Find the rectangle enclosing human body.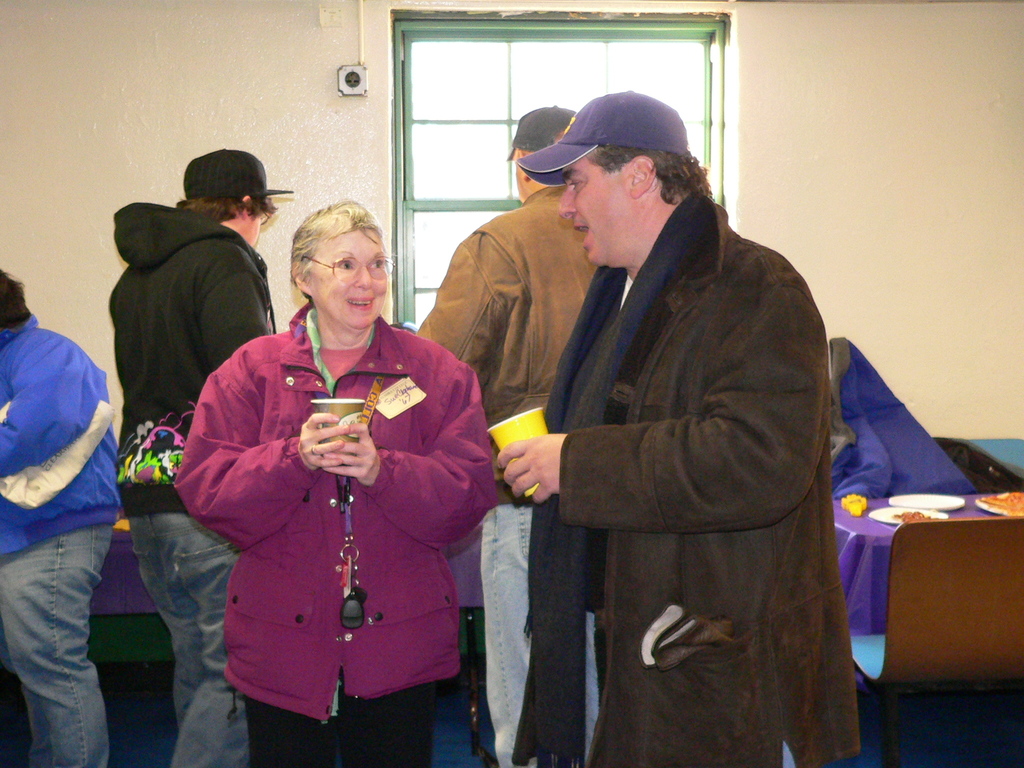
{"left": 493, "top": 77, "right": 844, "bottom": 767}.
